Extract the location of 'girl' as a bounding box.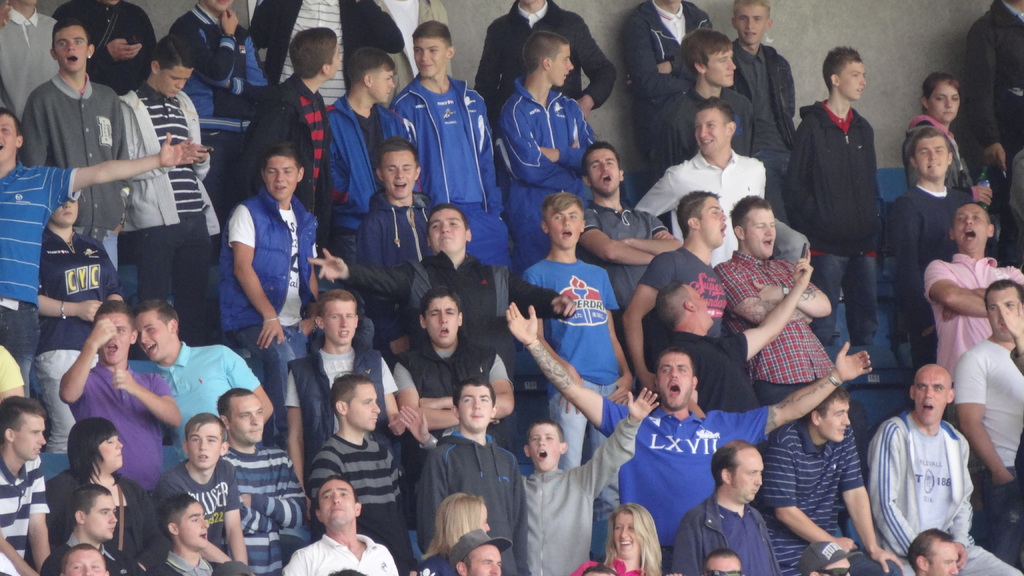
(x1=581, y1=500, x2=662, y2=575).
